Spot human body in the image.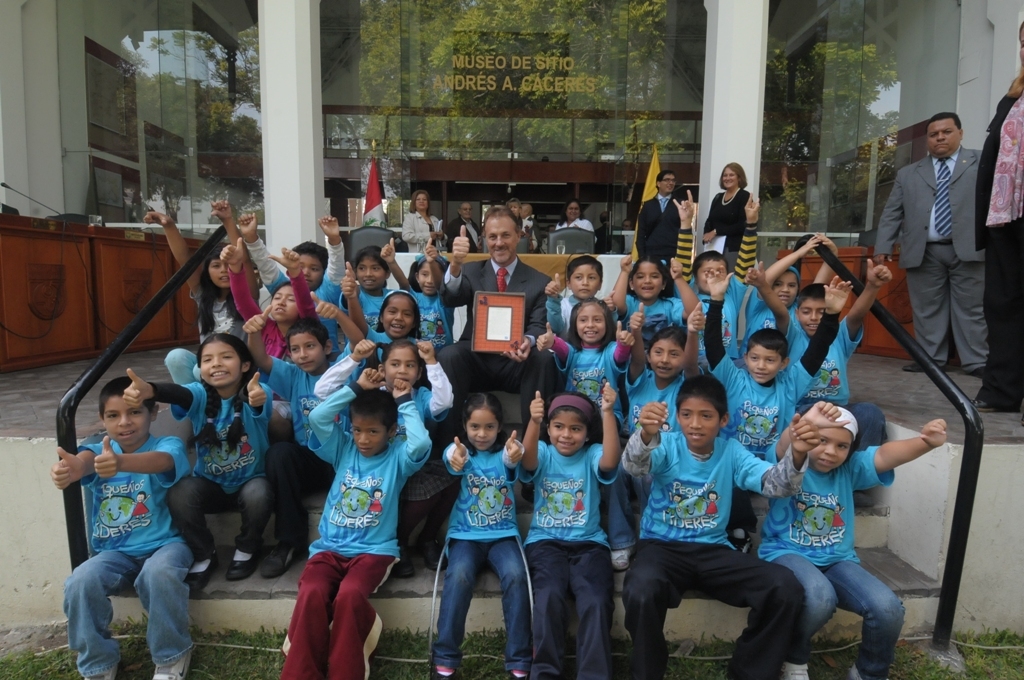
human body found at [368, 289, 425, 356].
